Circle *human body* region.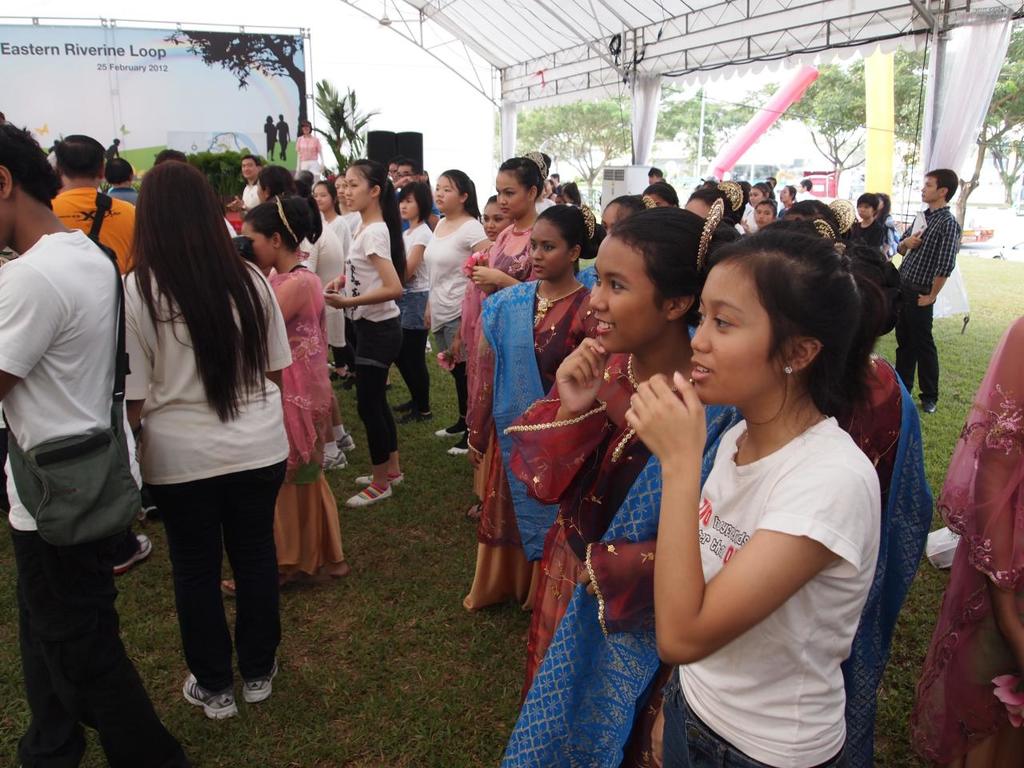
Region: [298,219,358,475].
